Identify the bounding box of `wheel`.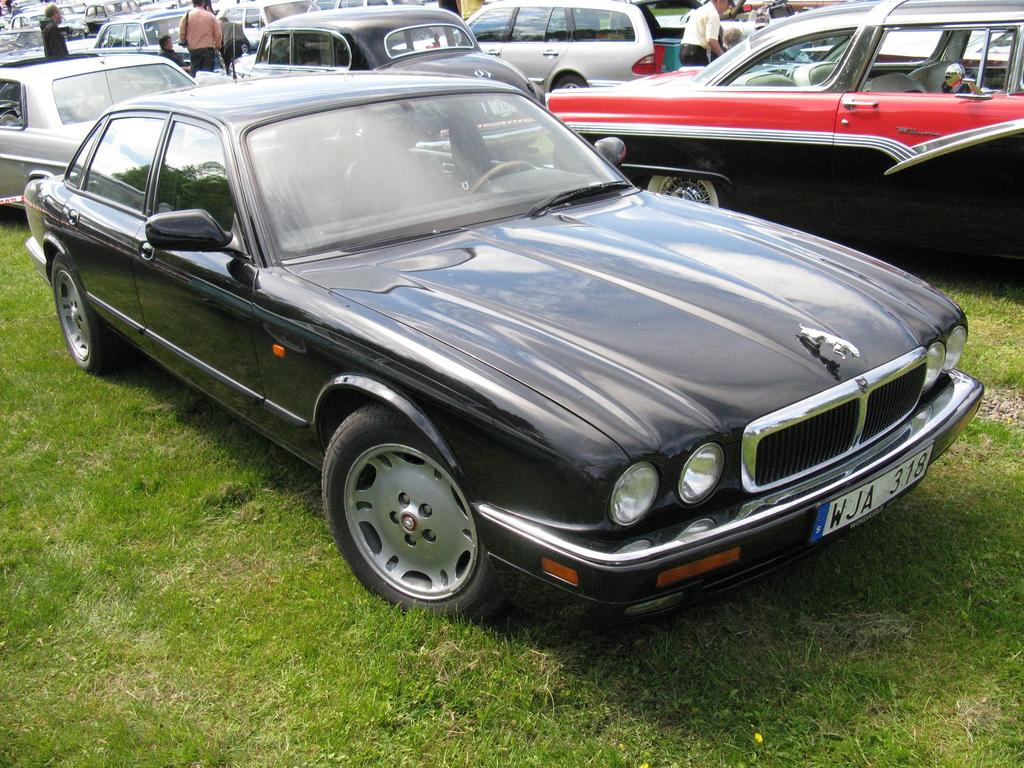
bbox(54, 256, 127, 378).
